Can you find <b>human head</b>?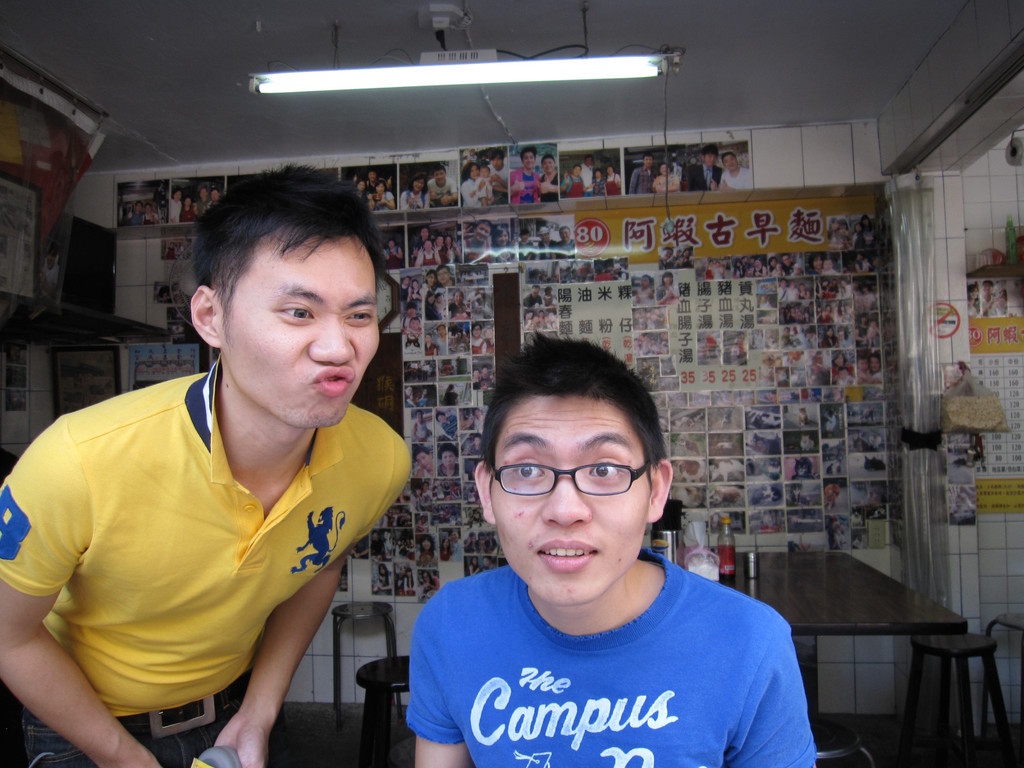
Yes, bounding box: (left=559, top=226, right=571, bottom=242).
